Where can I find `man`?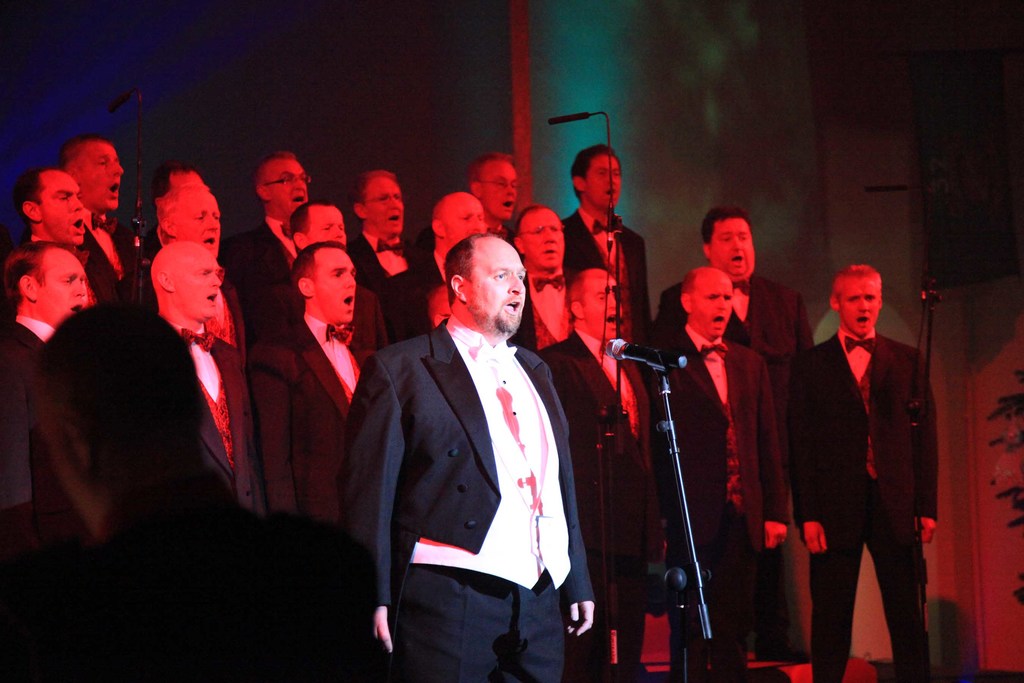
You can find it at rect(5, 232, 93, 679).
